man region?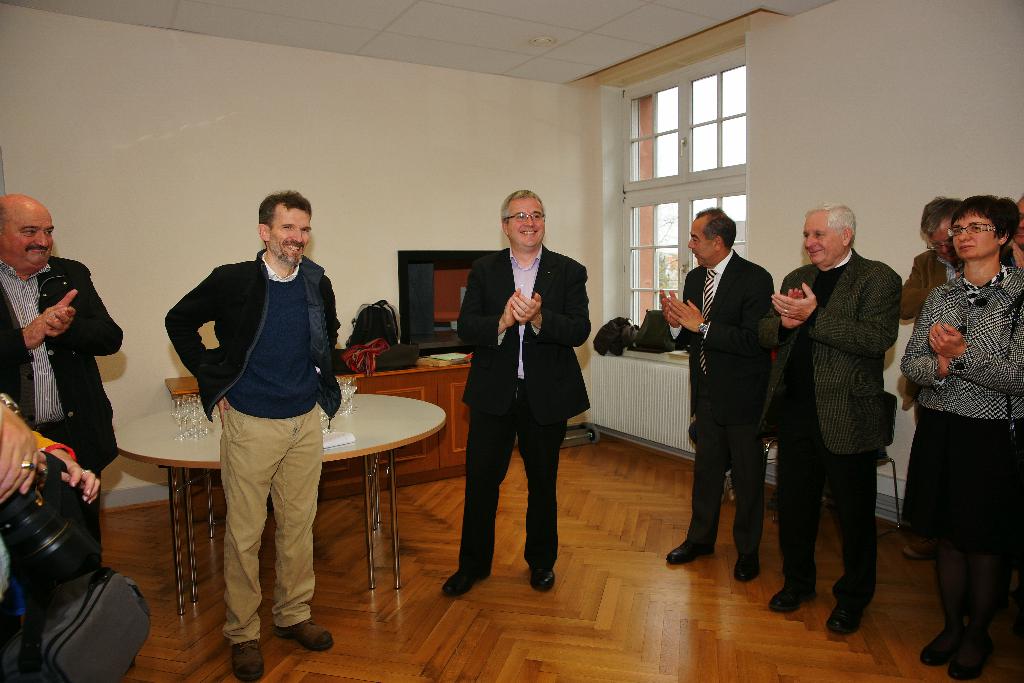
pyautogui.locateOnScreen(163, 187, 350, 672)
